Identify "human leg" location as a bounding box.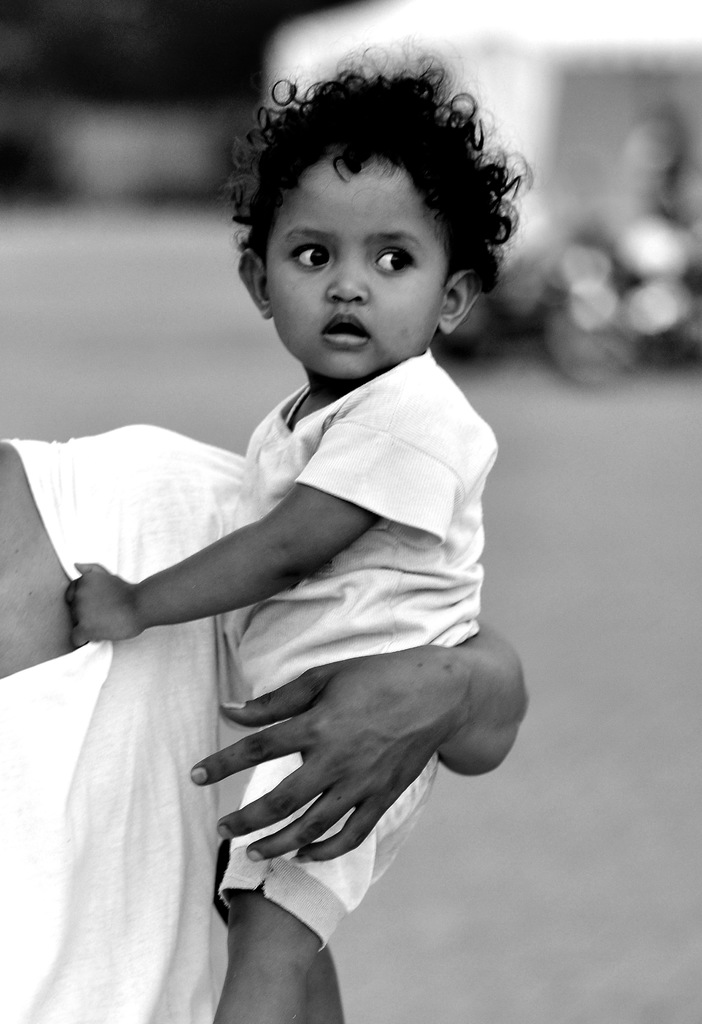
(212,813,351,1018).
